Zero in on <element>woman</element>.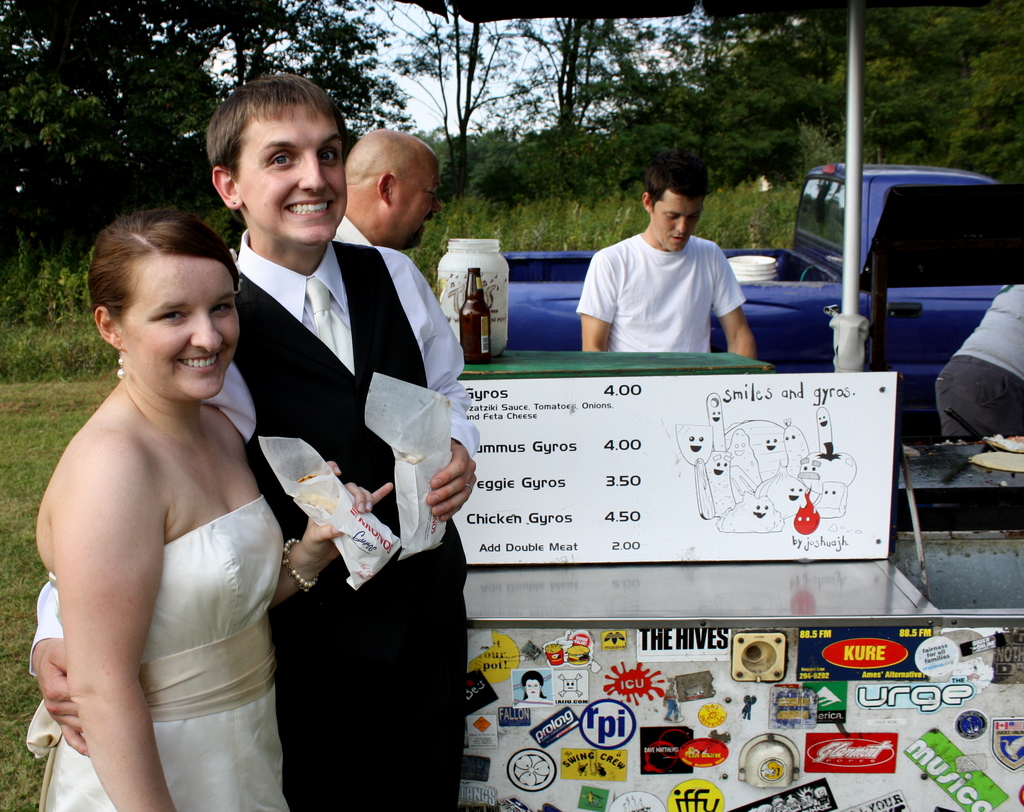
Zeroed in: (x1=36, y1=205, x2=392, y2=811).
